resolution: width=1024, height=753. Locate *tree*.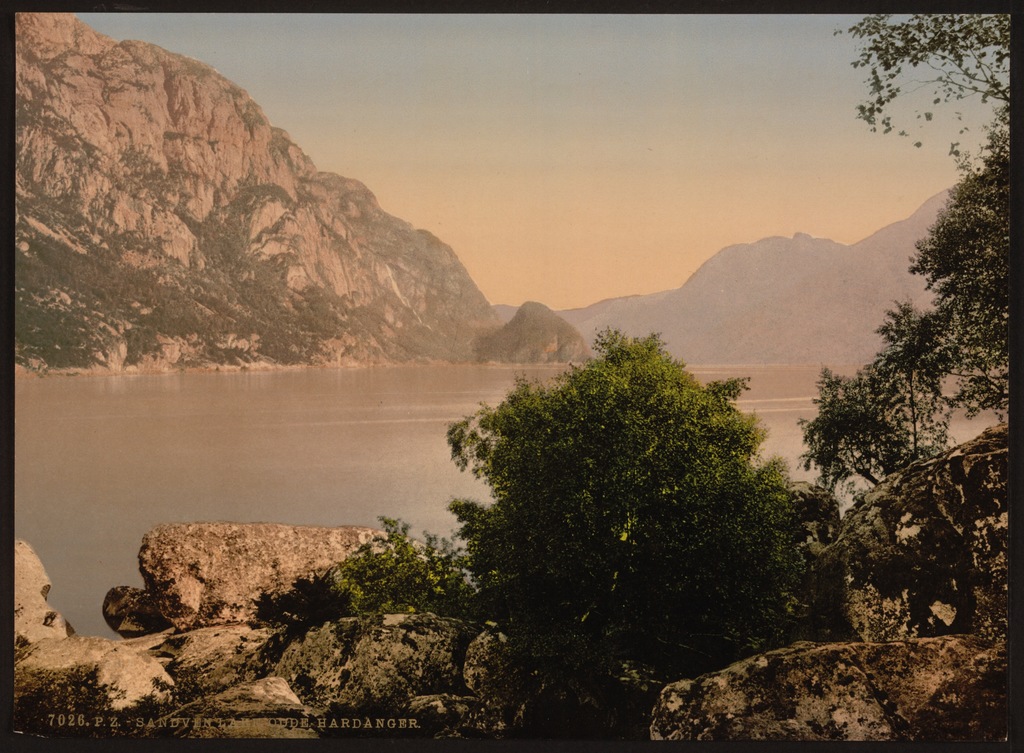
rect(448, 304, 792, 644).
